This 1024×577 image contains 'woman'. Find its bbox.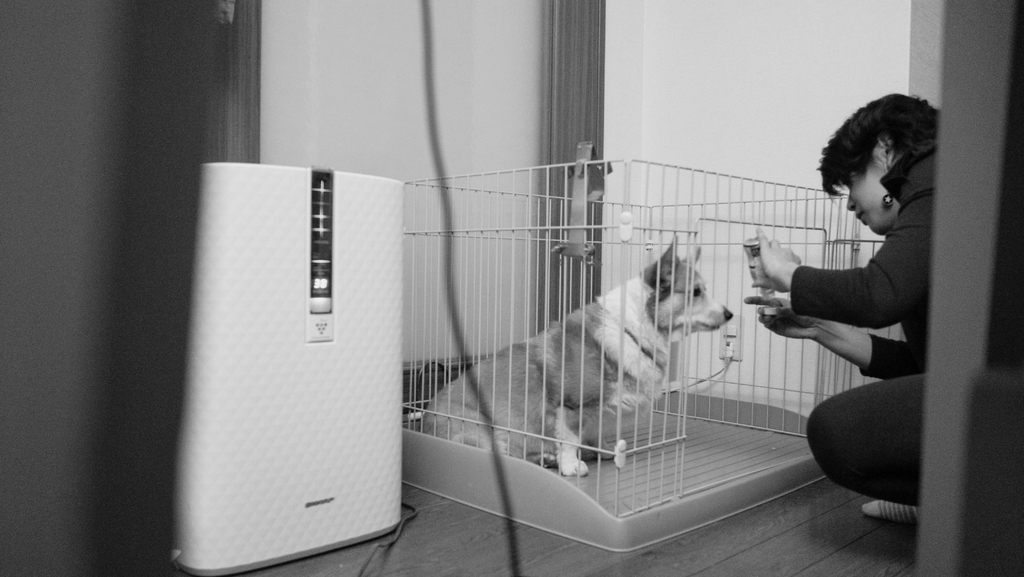
crop(742, 92, 942, 519).
